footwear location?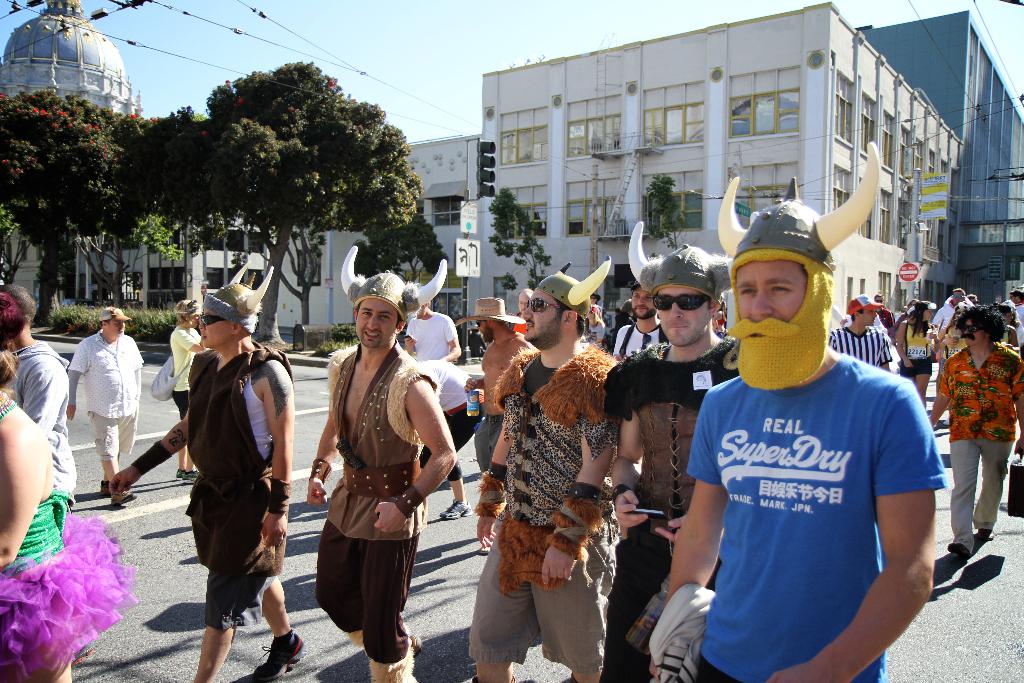
101:478:109:493
